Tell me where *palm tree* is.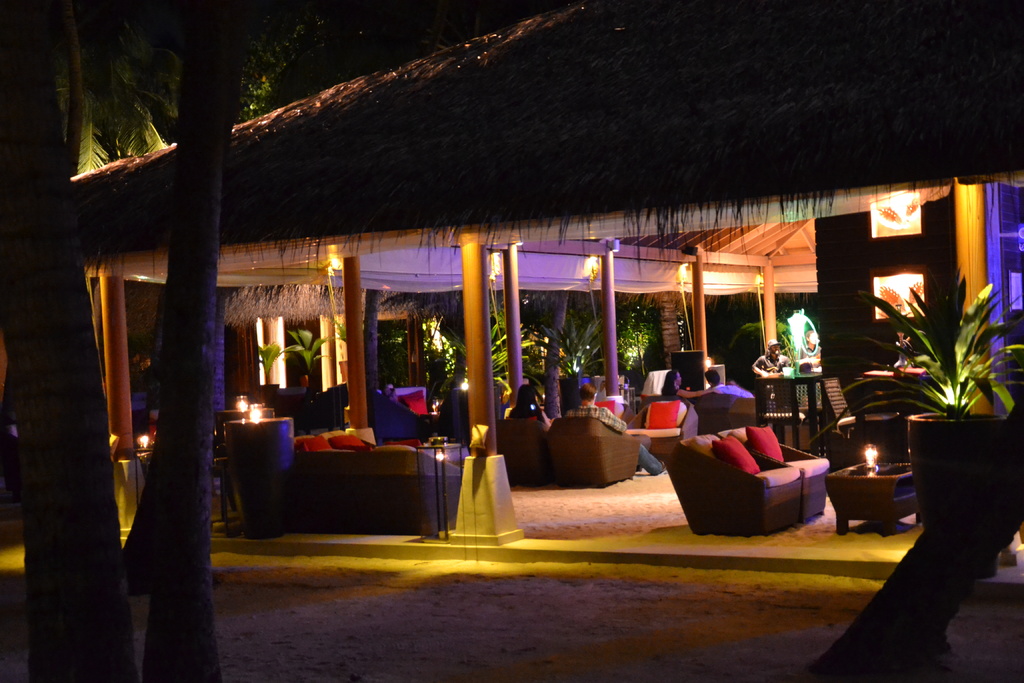
*palm tree* is at [0, 0, 179, 179].
